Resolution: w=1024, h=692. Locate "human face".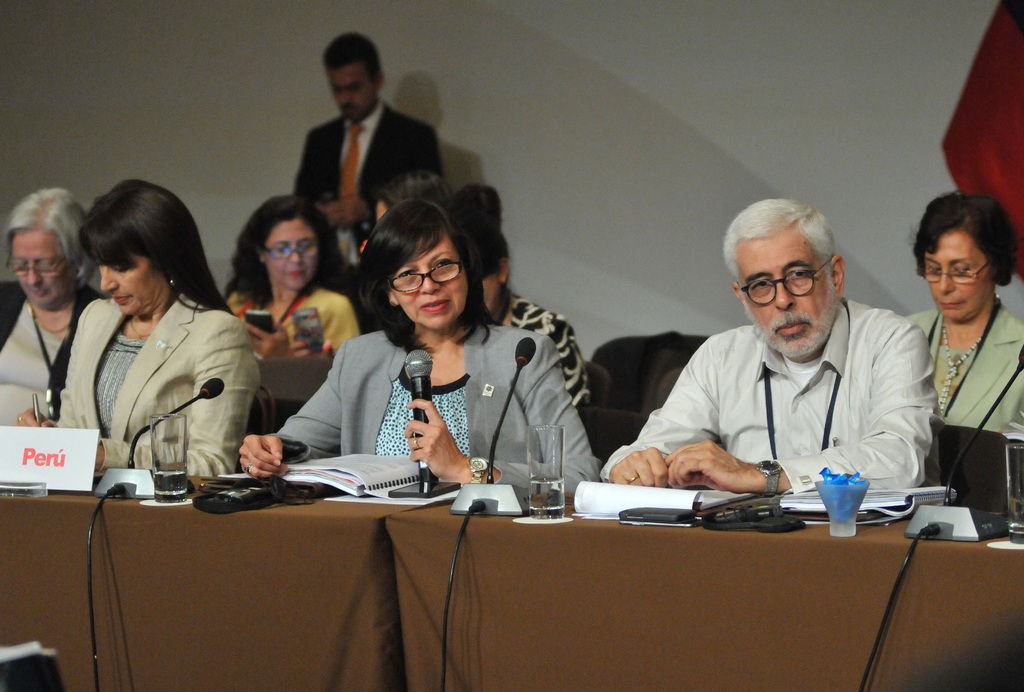
crop(736, 222, 833, 354).
